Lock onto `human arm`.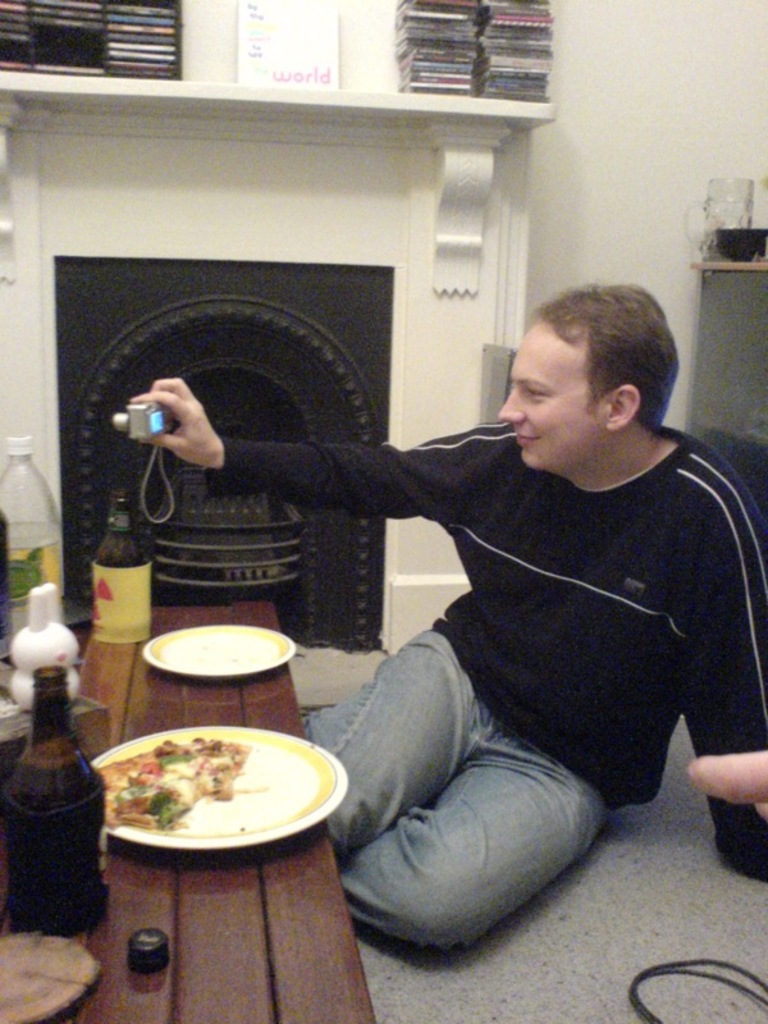
Locked: box=[684, 476, 767, 865].
